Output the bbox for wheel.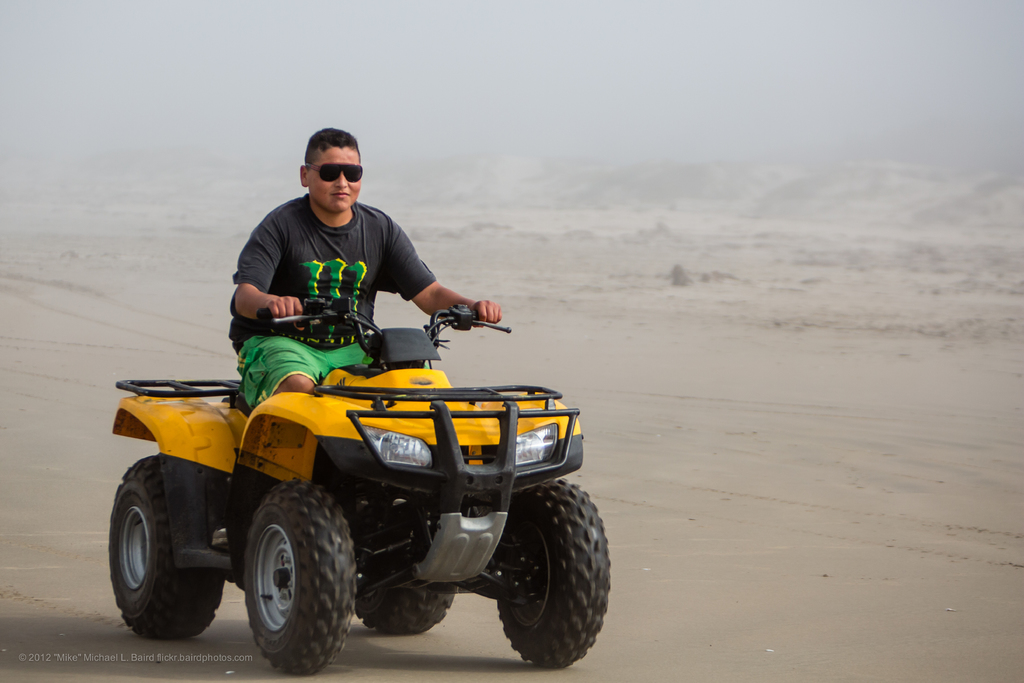
bbox=[356, 508, 446, 635].
